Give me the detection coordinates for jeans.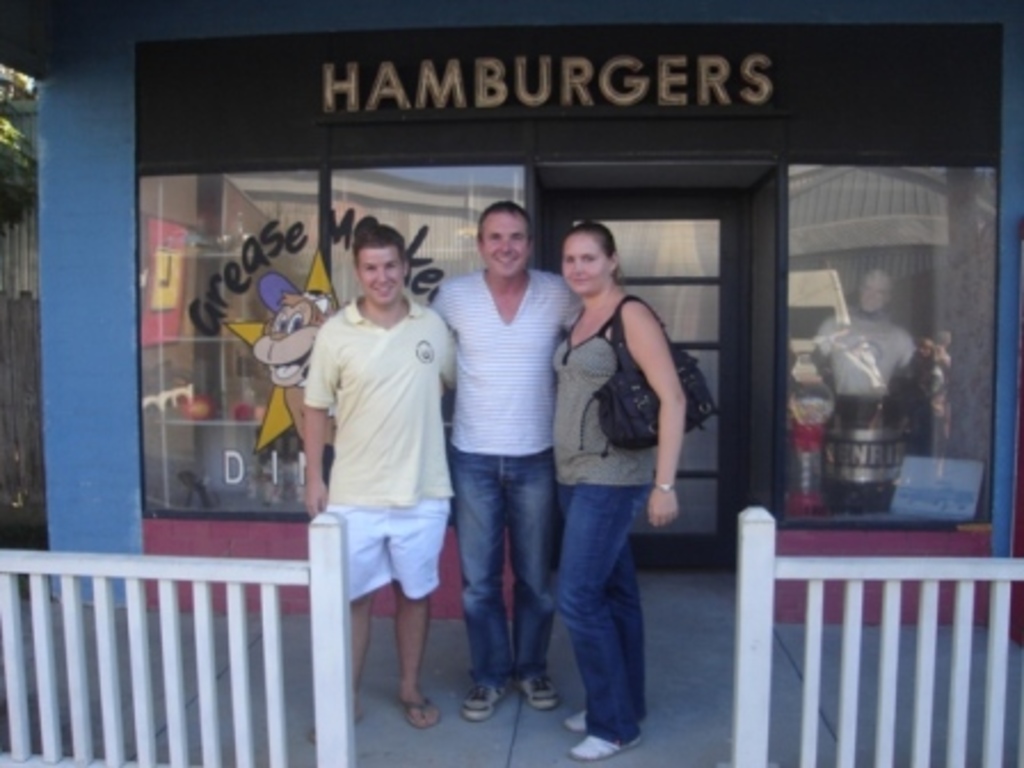
box(539, 478, 656, 741).
